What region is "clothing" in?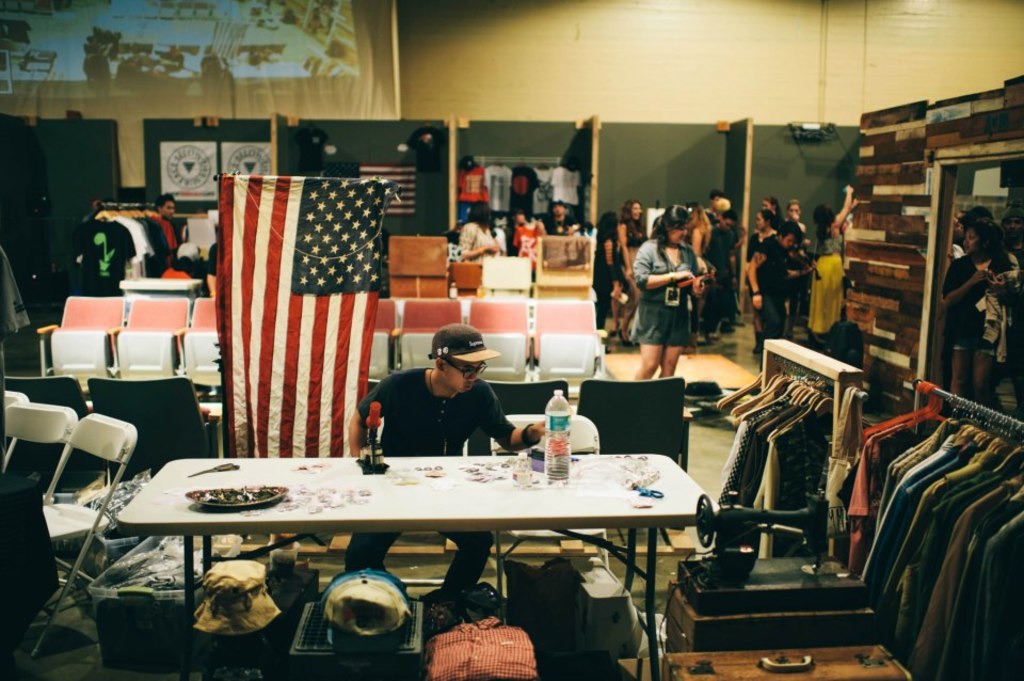
[left=458, top=222, right=498, bottom=257].
